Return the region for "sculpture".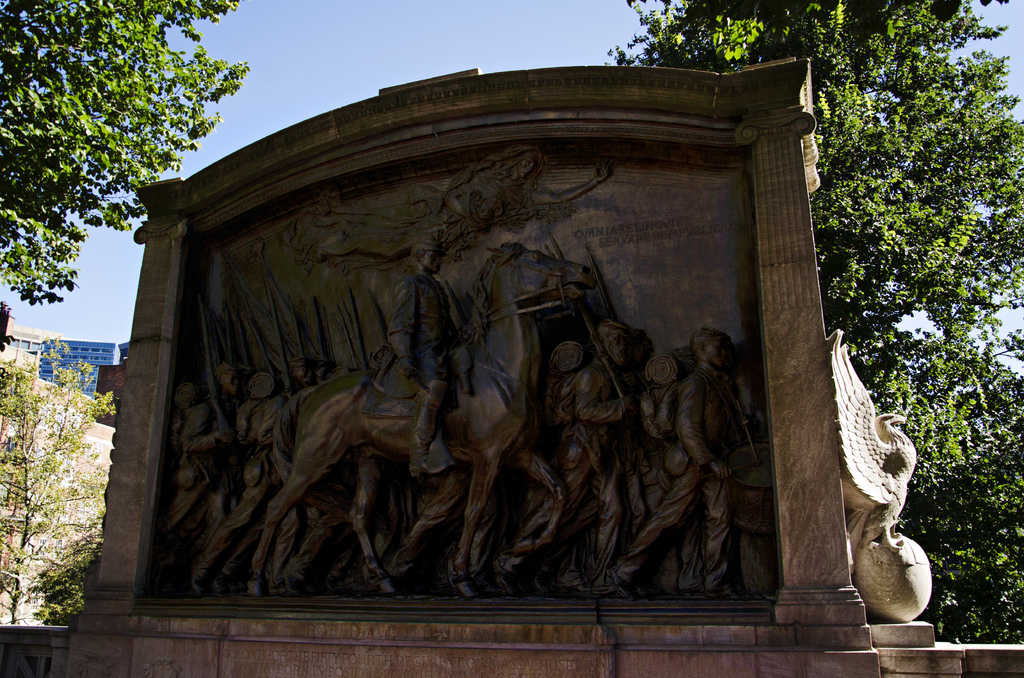
<region>243, 248, 595, 598</region>.
